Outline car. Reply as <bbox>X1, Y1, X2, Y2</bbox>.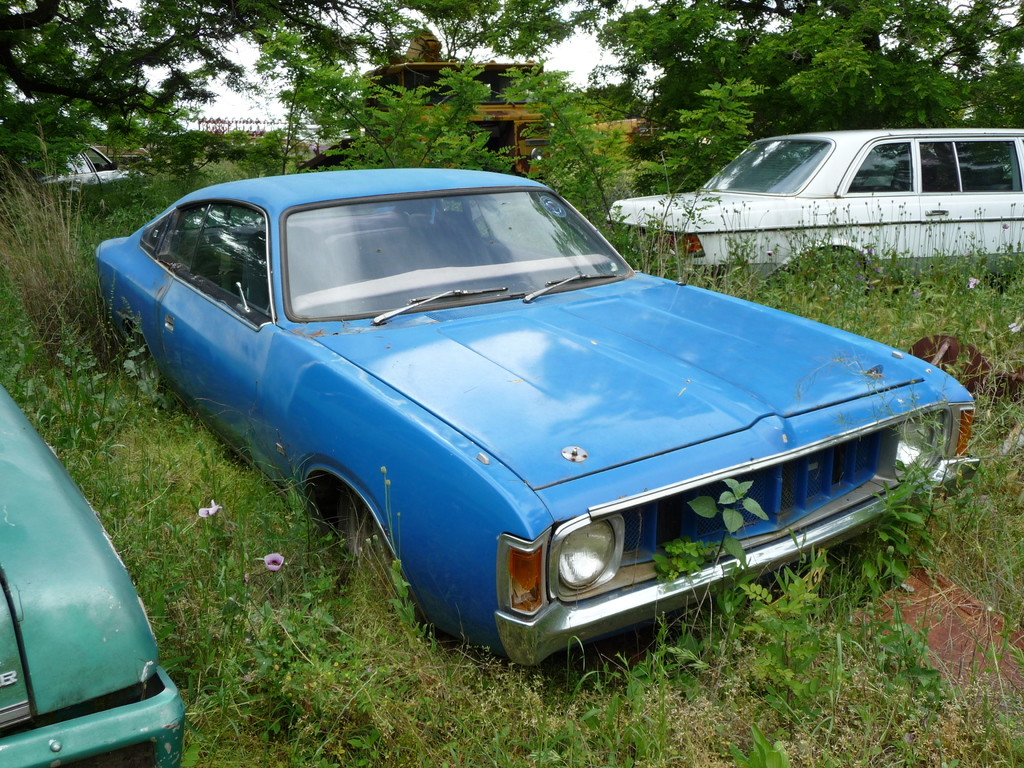
<bbox>96, 170, 981, 696</bbox>.
